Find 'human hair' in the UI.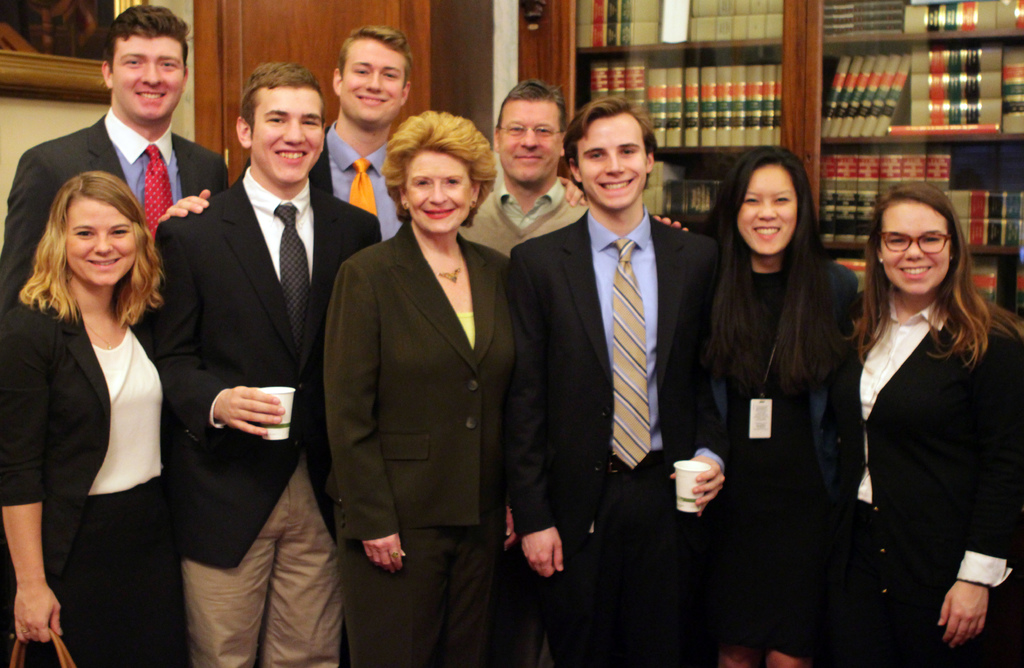
UI element at 20 172 168 347.
